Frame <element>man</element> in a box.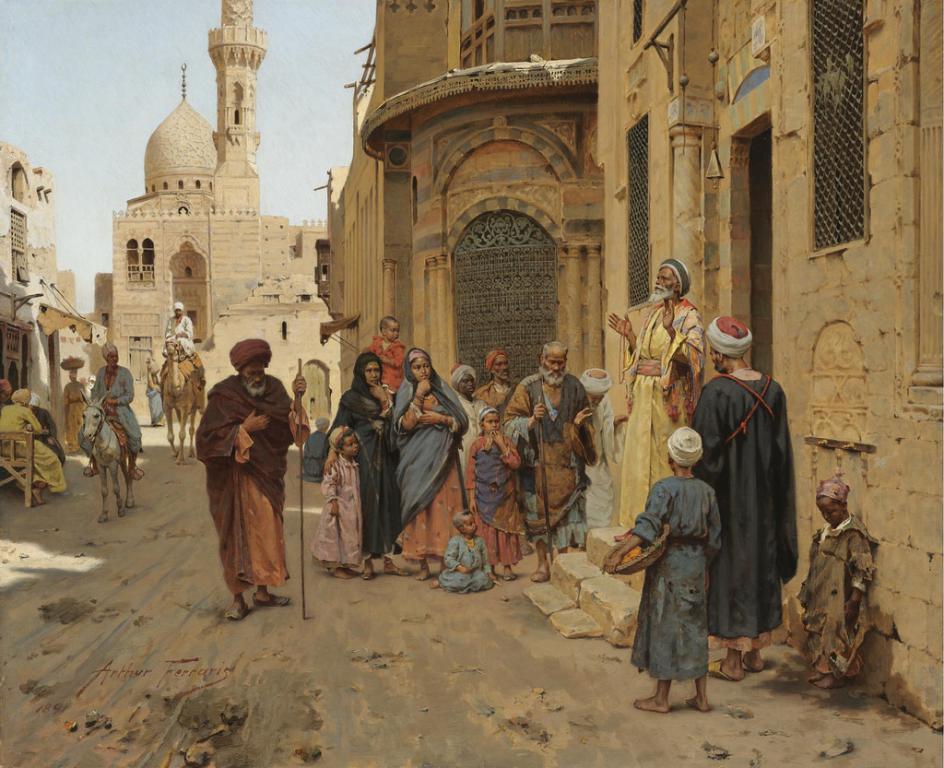
[x1=165, y1=297, x2=201, y2=382].
